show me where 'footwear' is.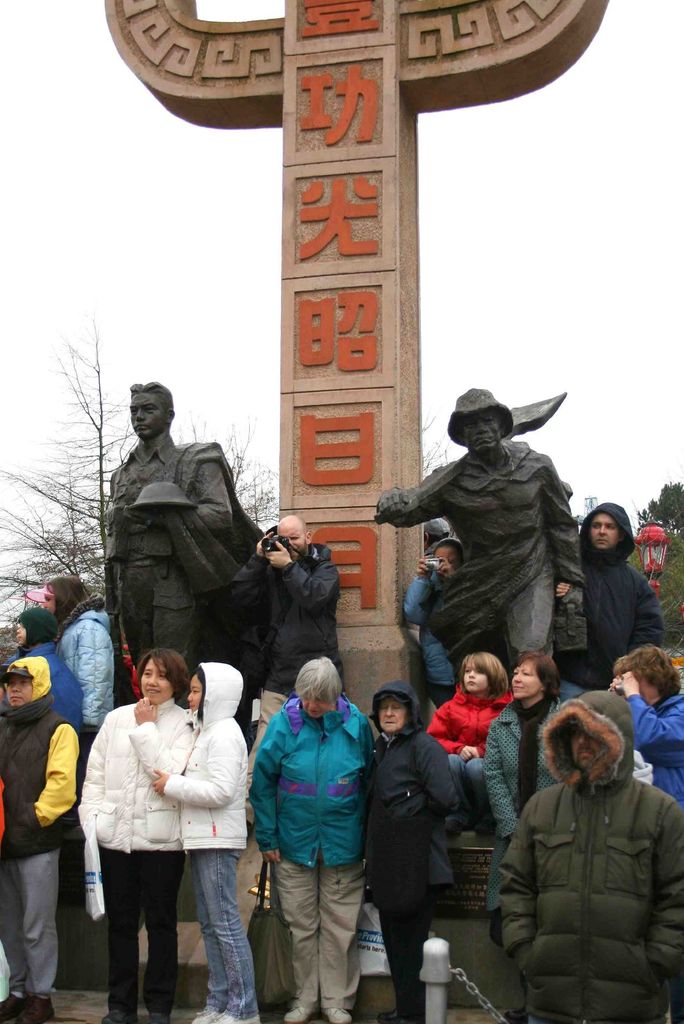
'footwear' is at x1=322 y1=1004 x2=354 y2=1023.
